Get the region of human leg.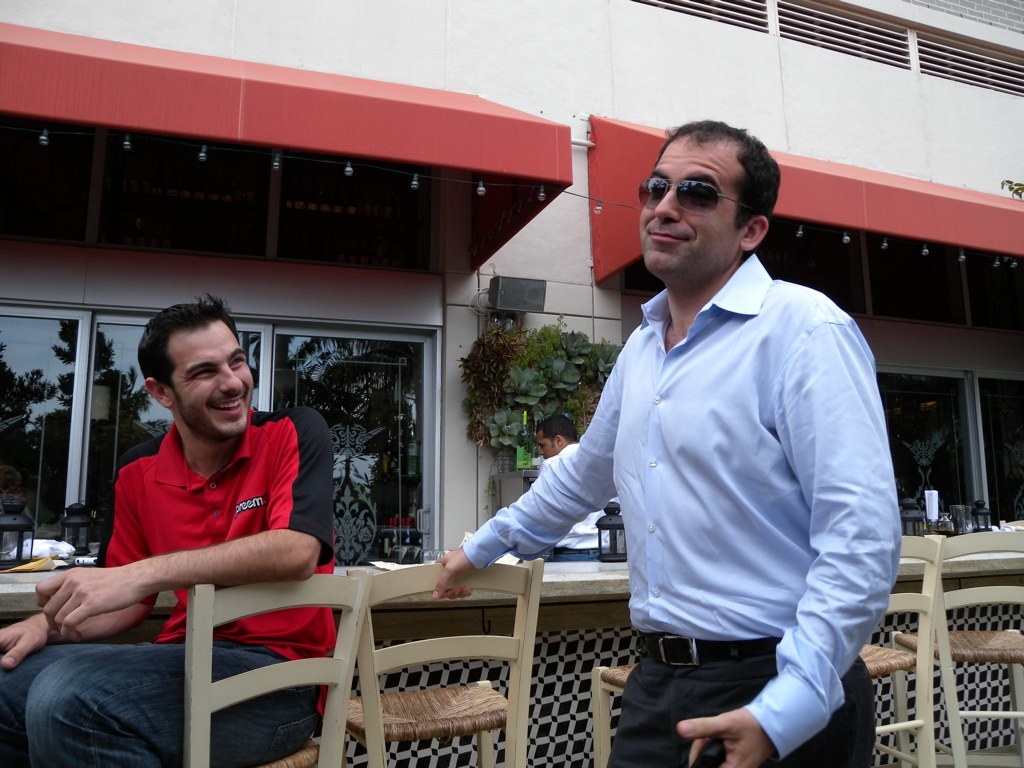
detection(701, 664, 874, 767).
